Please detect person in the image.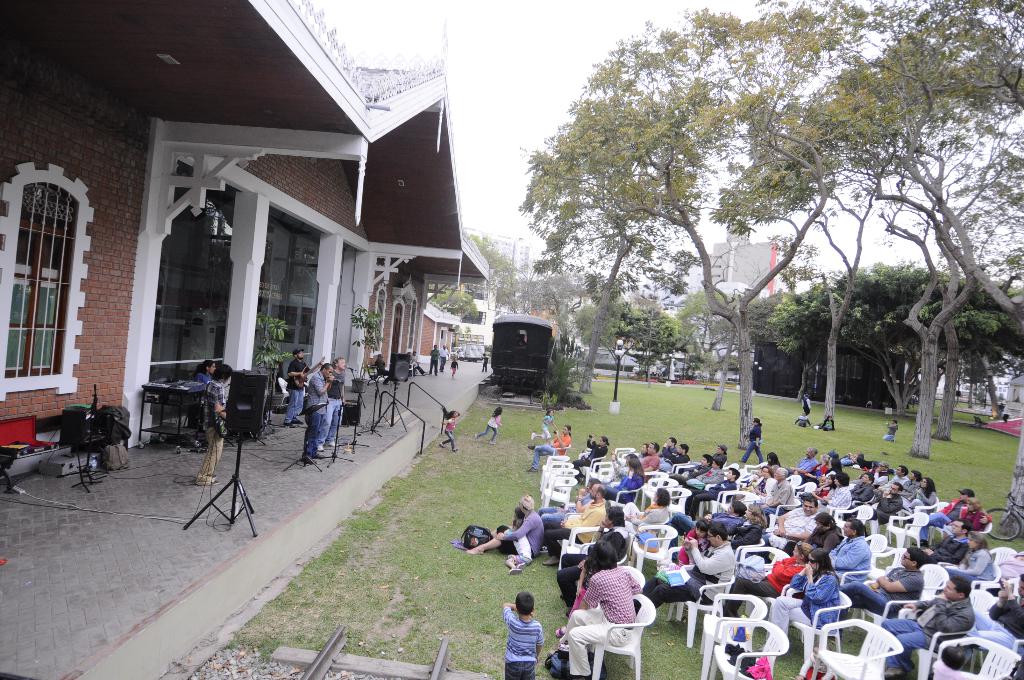
crop(819, 518, 870, 589).
